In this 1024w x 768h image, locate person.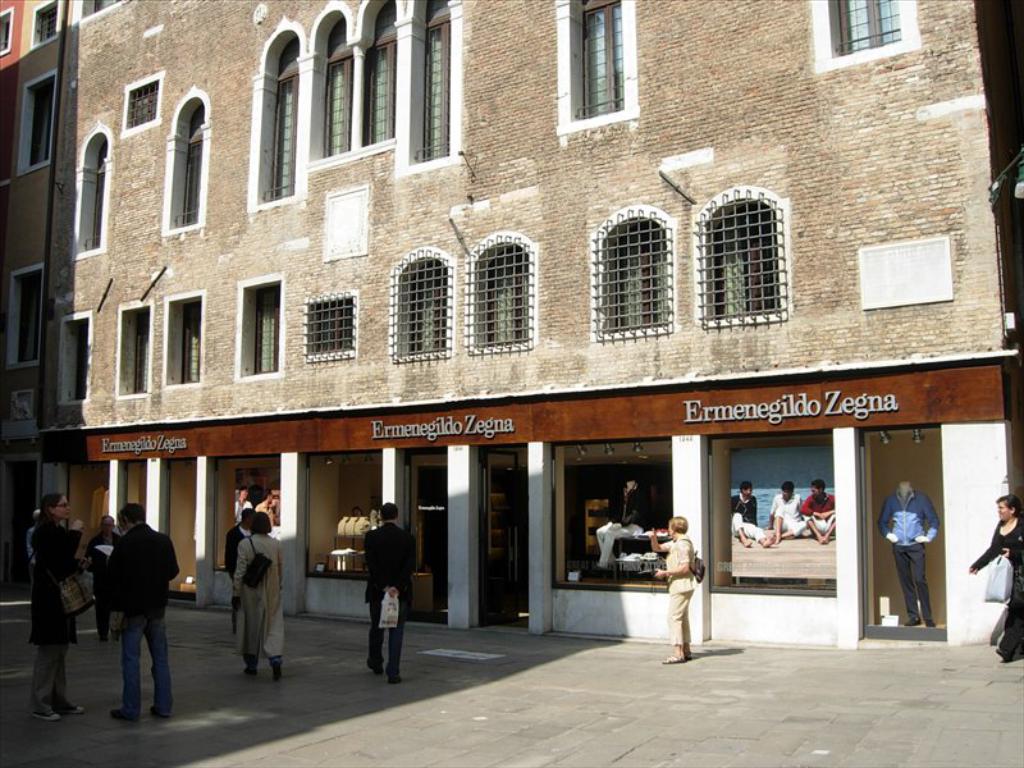
Bounding box: <region>230, 520, 287, 691</region>.
